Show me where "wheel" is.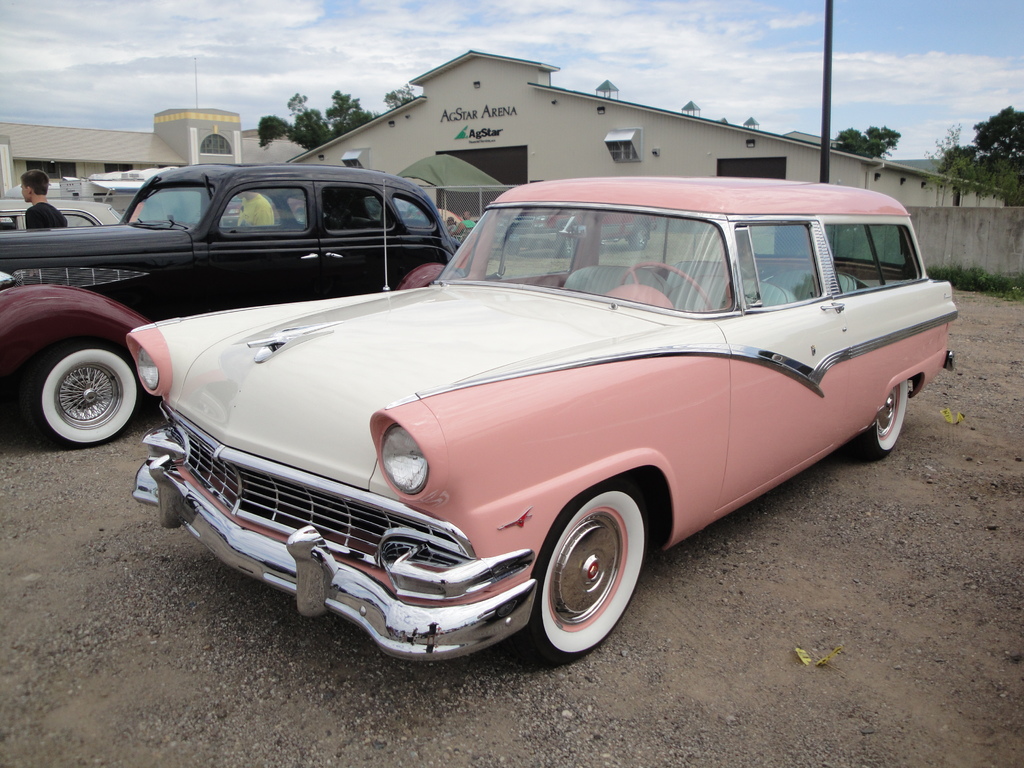
"wheel" is at (left=629, top=226, right=650, bottom=246).
